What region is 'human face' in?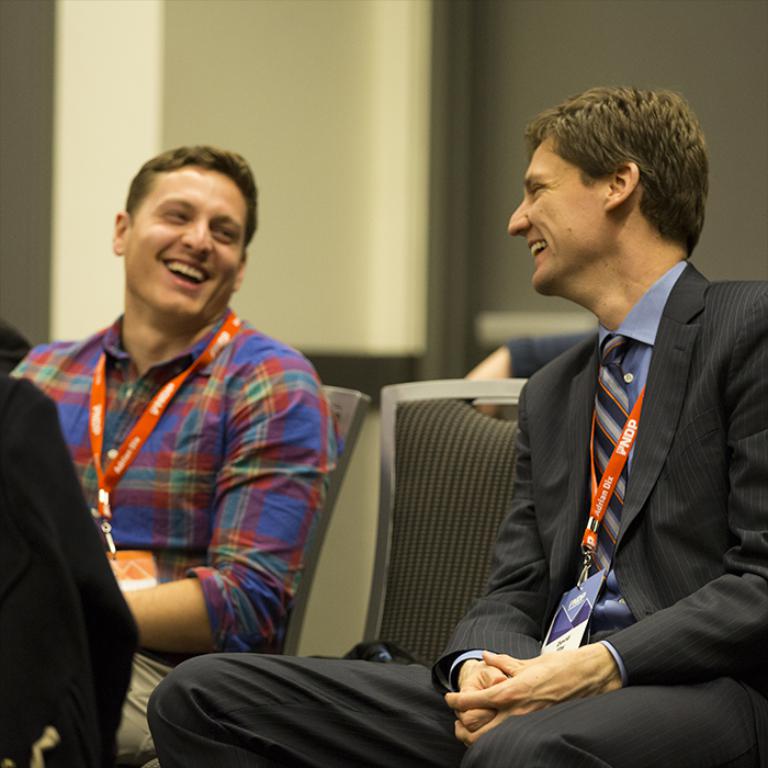
(124, 165, 248, 321).
